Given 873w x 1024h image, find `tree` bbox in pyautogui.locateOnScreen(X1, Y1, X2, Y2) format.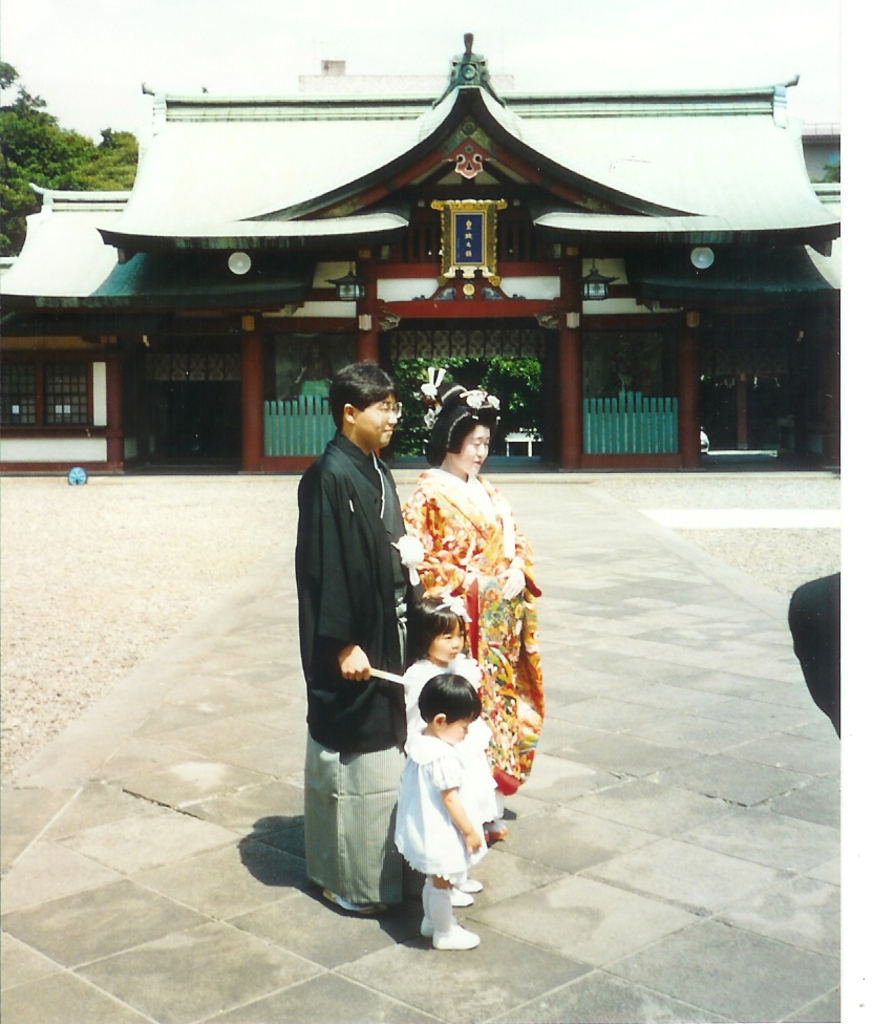
pyautogui.locateOnScreen(0, 78, 140, 264).
